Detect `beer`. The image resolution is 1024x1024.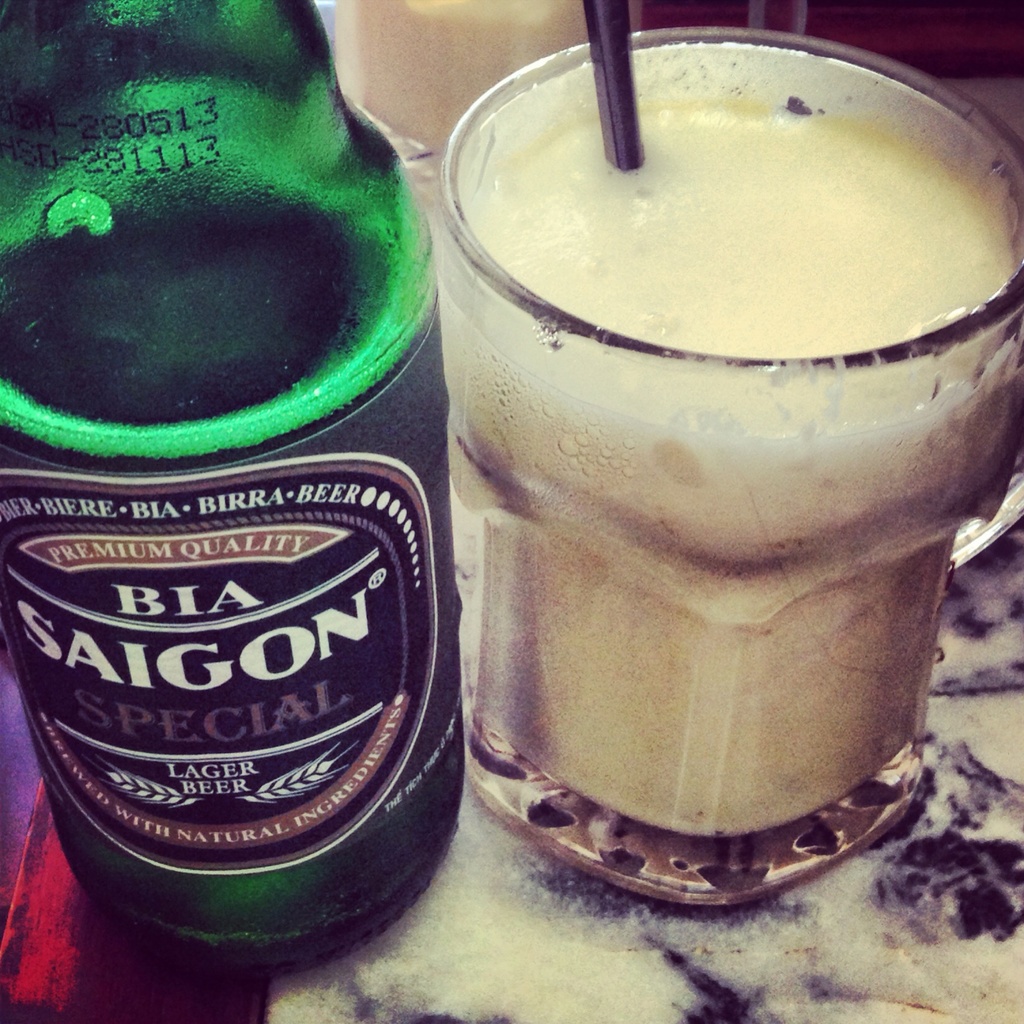
{"x1": 417, "y1": 10, "x2": 1023, "y2": 954}.
